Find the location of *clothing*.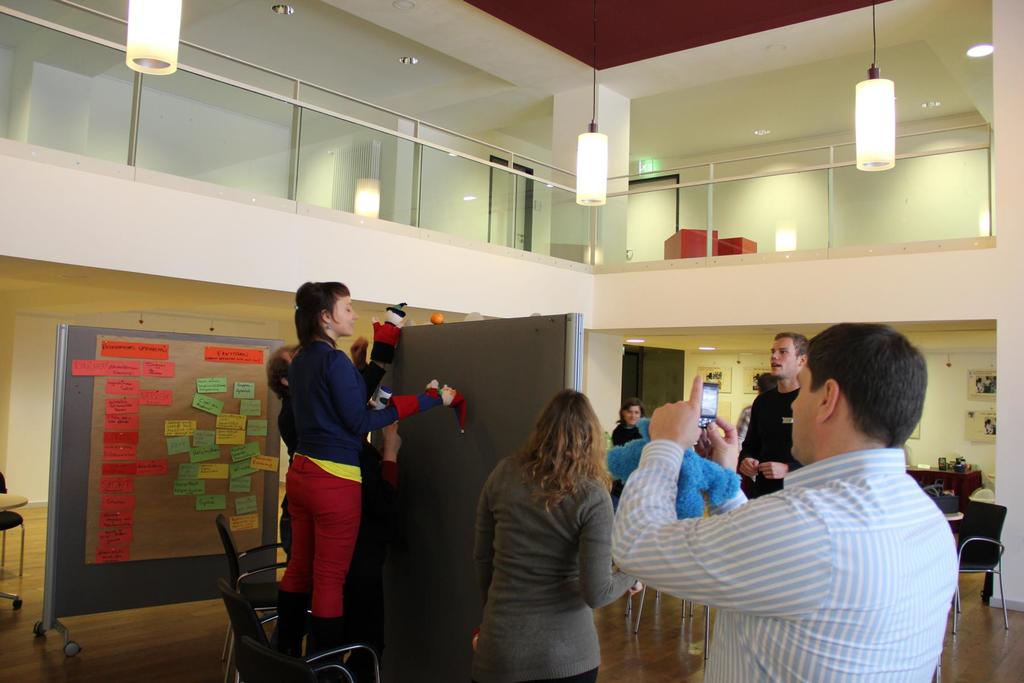
Location: bbox=(471, 452, 636, 682).
